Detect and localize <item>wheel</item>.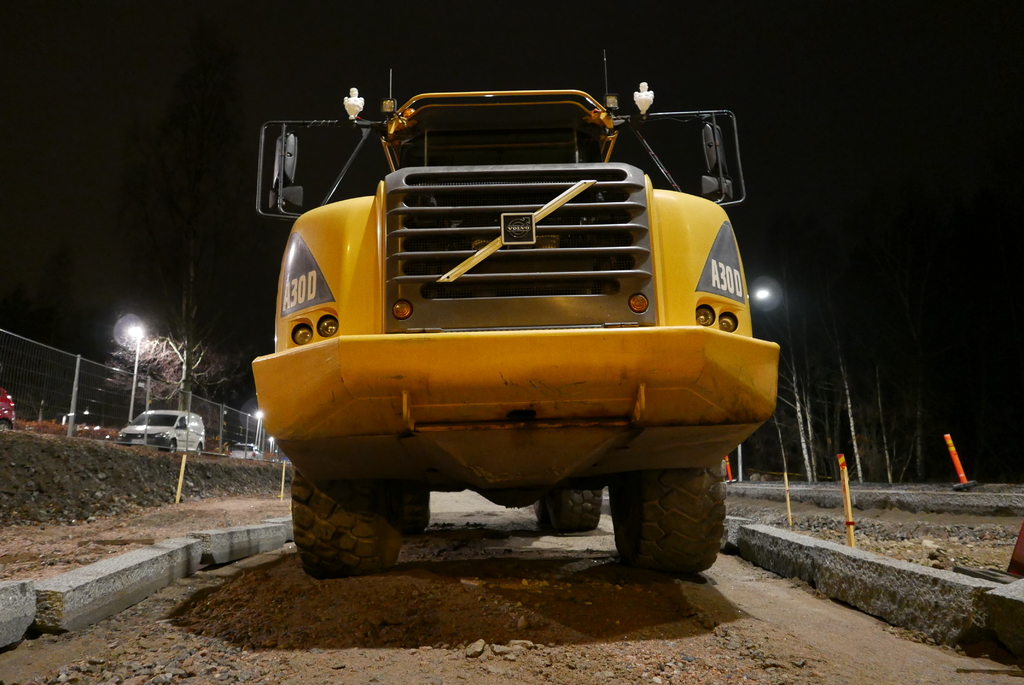
Localized at left=535, top=489, right=604, bottom=539.
